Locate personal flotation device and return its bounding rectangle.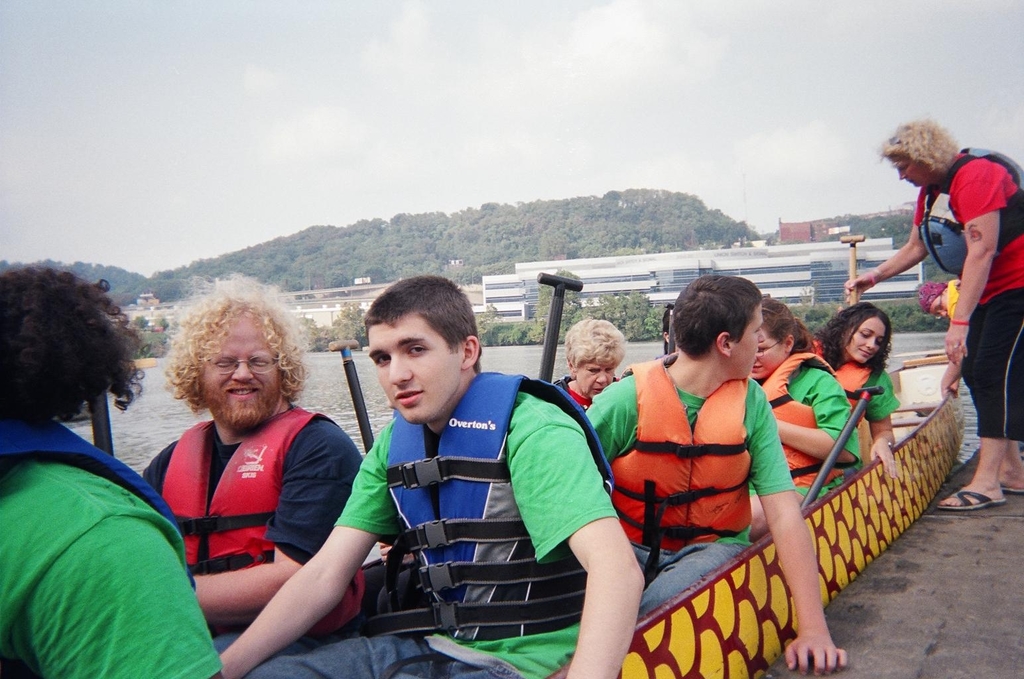
(left=155, top=404, right=365, bottom=644).
